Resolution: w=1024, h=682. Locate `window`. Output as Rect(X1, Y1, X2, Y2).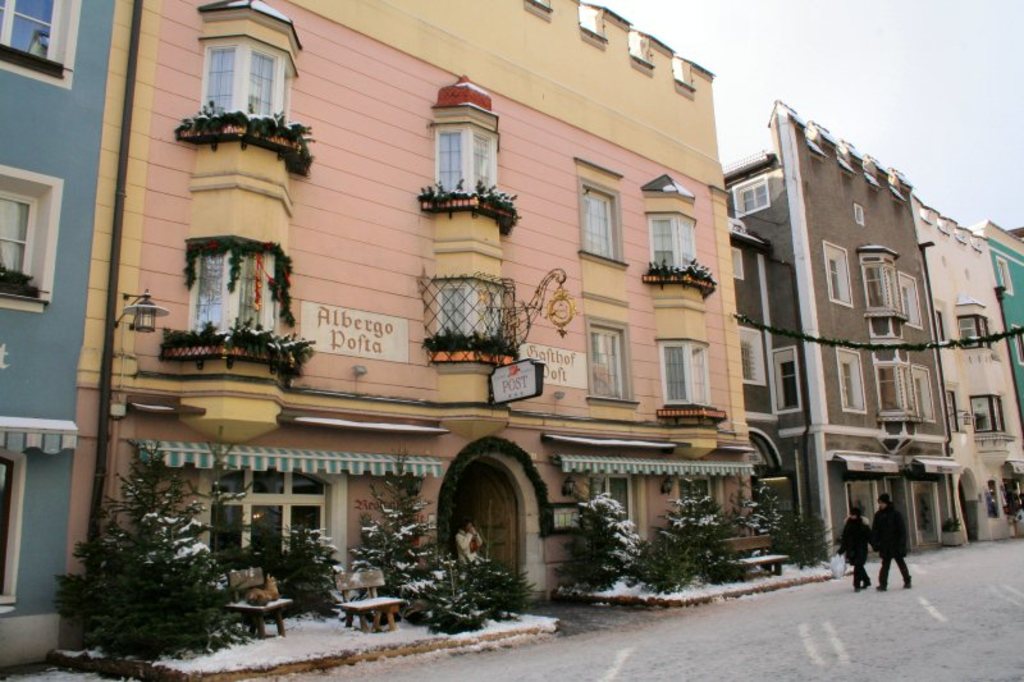
Rect(817, 241, 851, 306).
